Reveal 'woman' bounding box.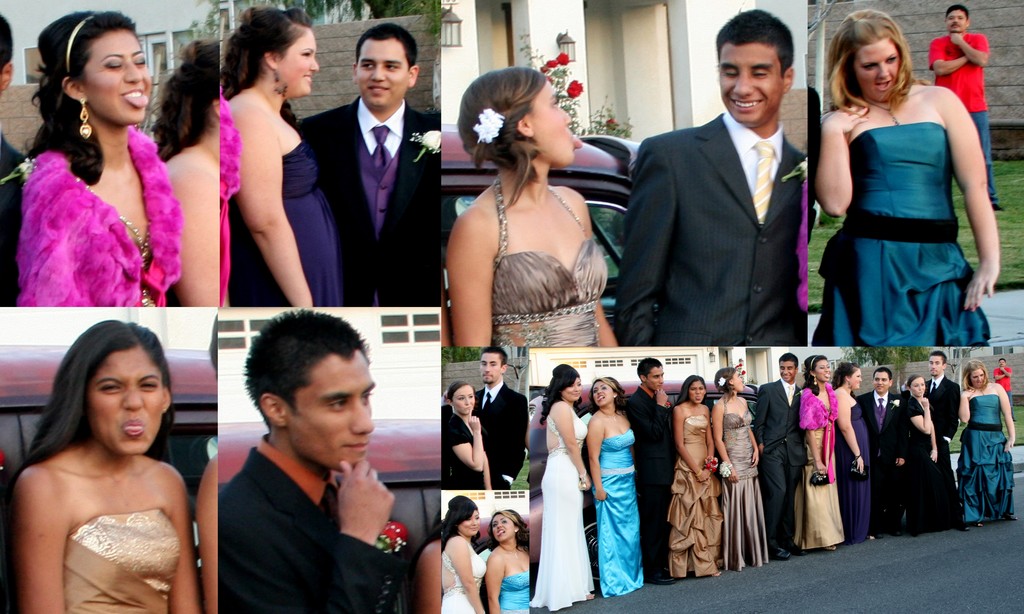
Revealed: locate(445, 65, 619, 354).
